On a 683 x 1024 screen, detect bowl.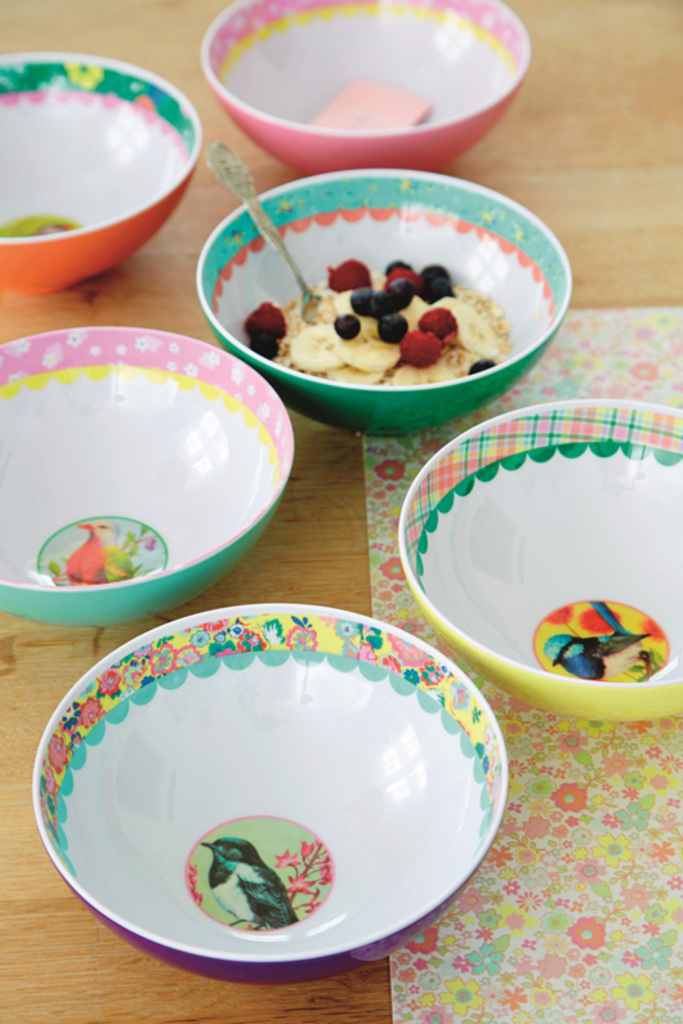
[0,325,294,626].
